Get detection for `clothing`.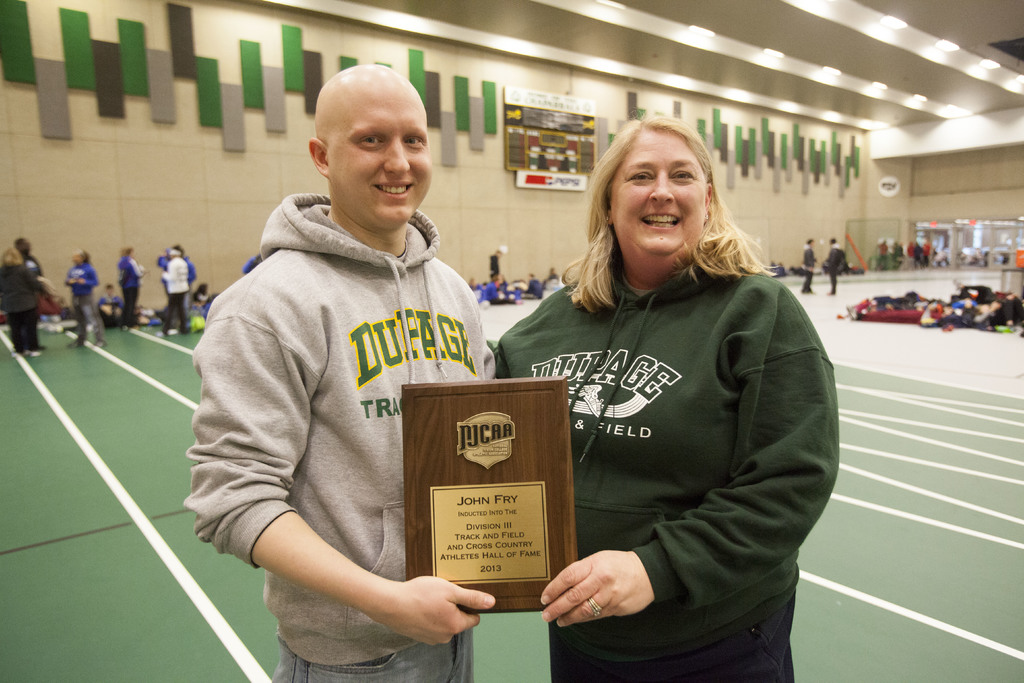
Detection: Rect(808, 250, 812, 279).
